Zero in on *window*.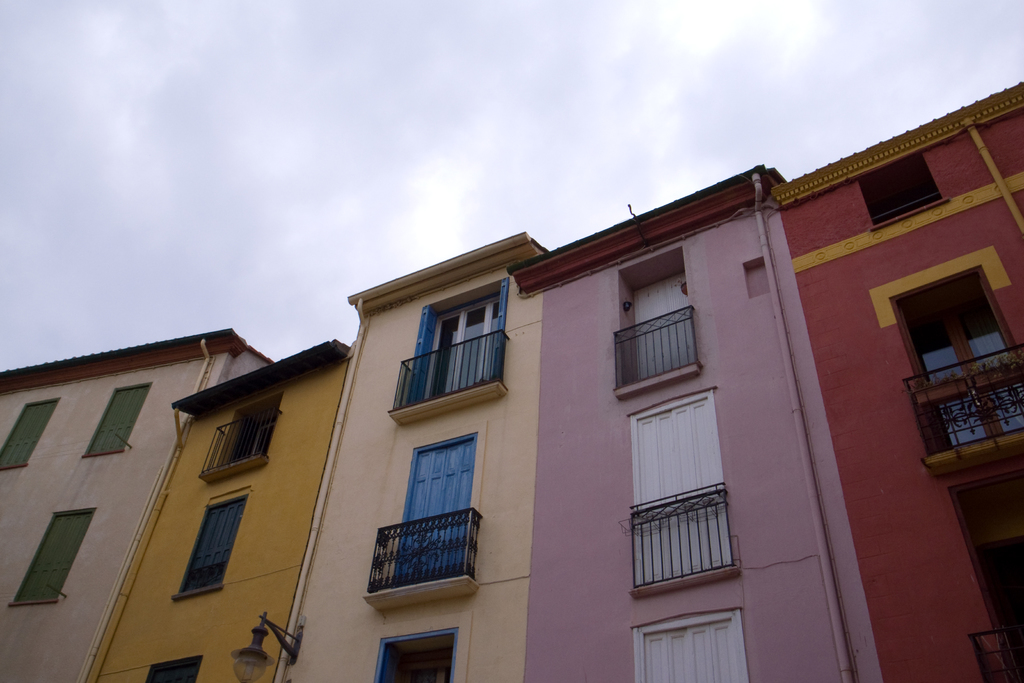
Zeroed in: [626, 383, 732, 578].
